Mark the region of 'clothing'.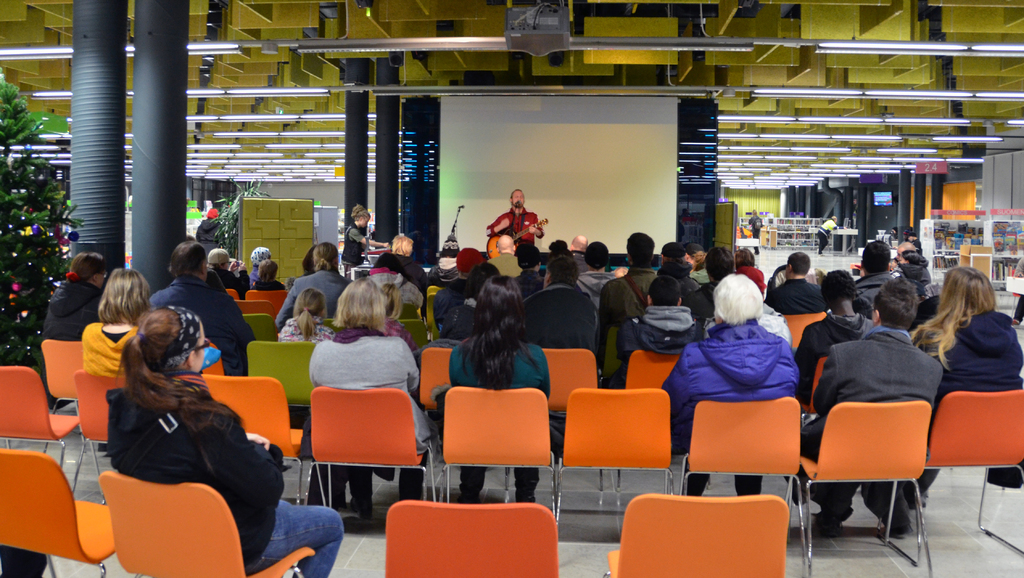
Region: bbox=[302, 330, 436, 514].
